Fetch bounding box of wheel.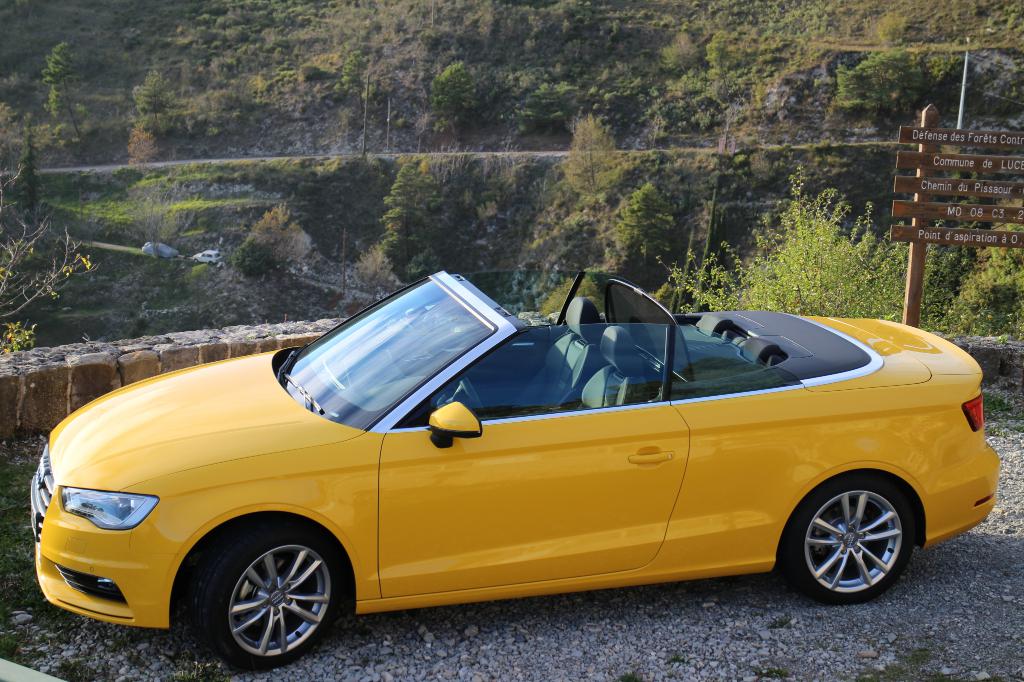
Bbox: <bbox>451, 372, 483, 408</bbox>.
